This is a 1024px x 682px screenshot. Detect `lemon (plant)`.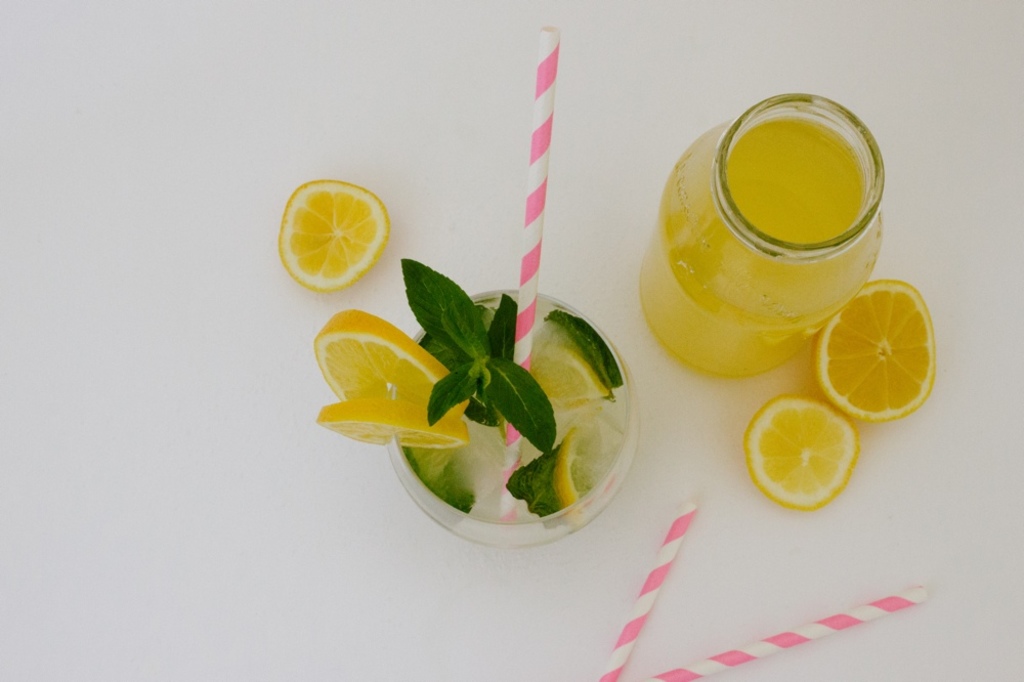
detection(312, 309, 461, 415).
